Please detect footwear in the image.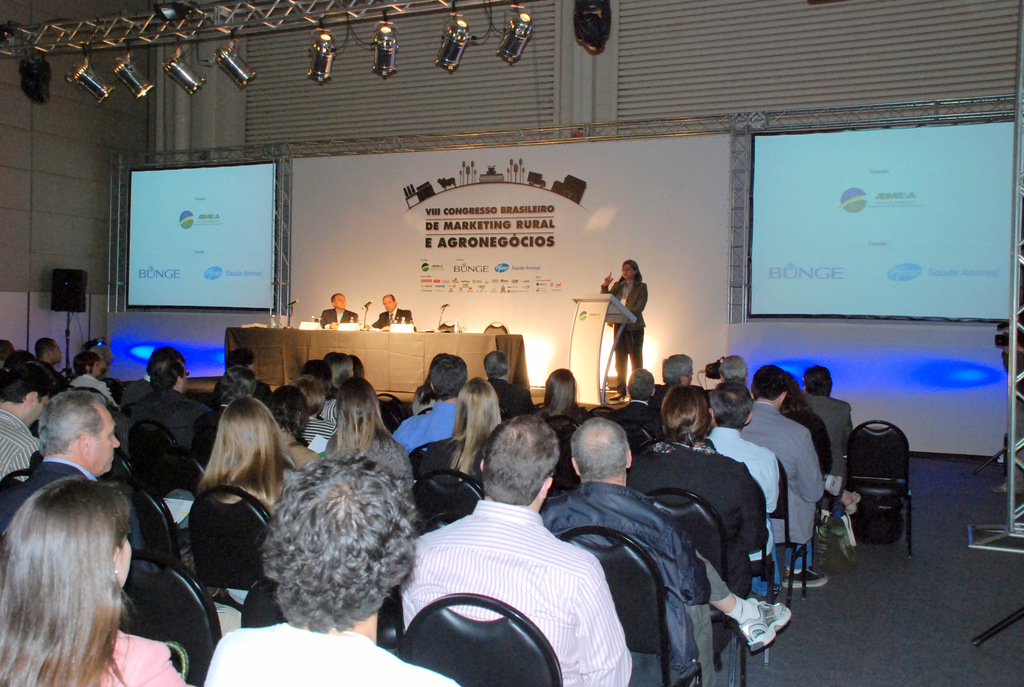
bbox=(713, 595, 792, 665).
